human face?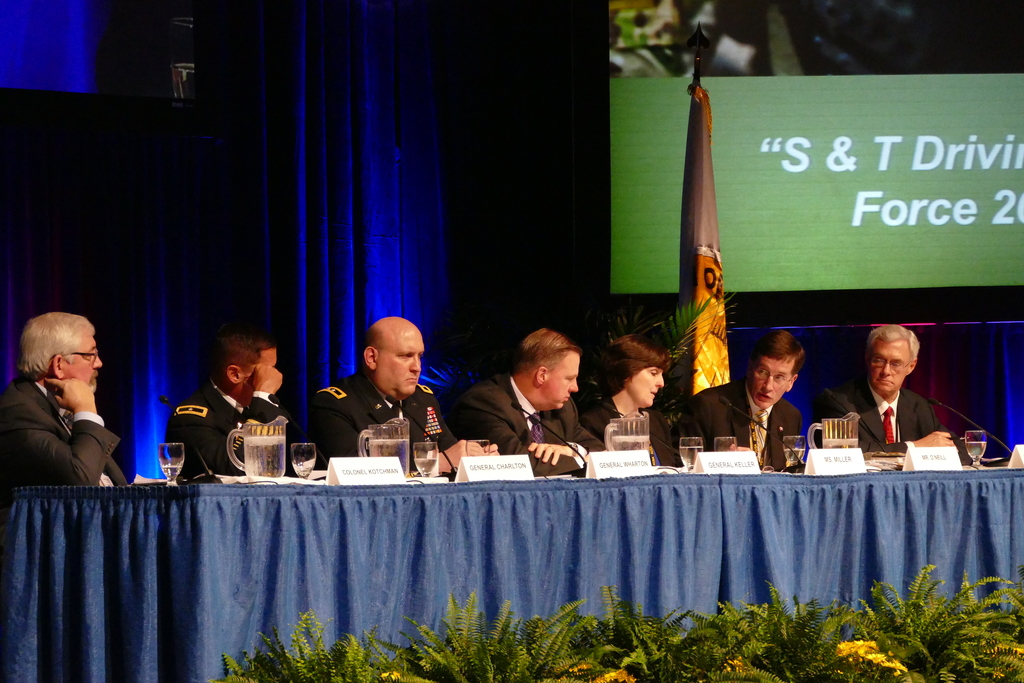
{"x1": 540, "y1": 346, "x2": 579, "y2": 406}
